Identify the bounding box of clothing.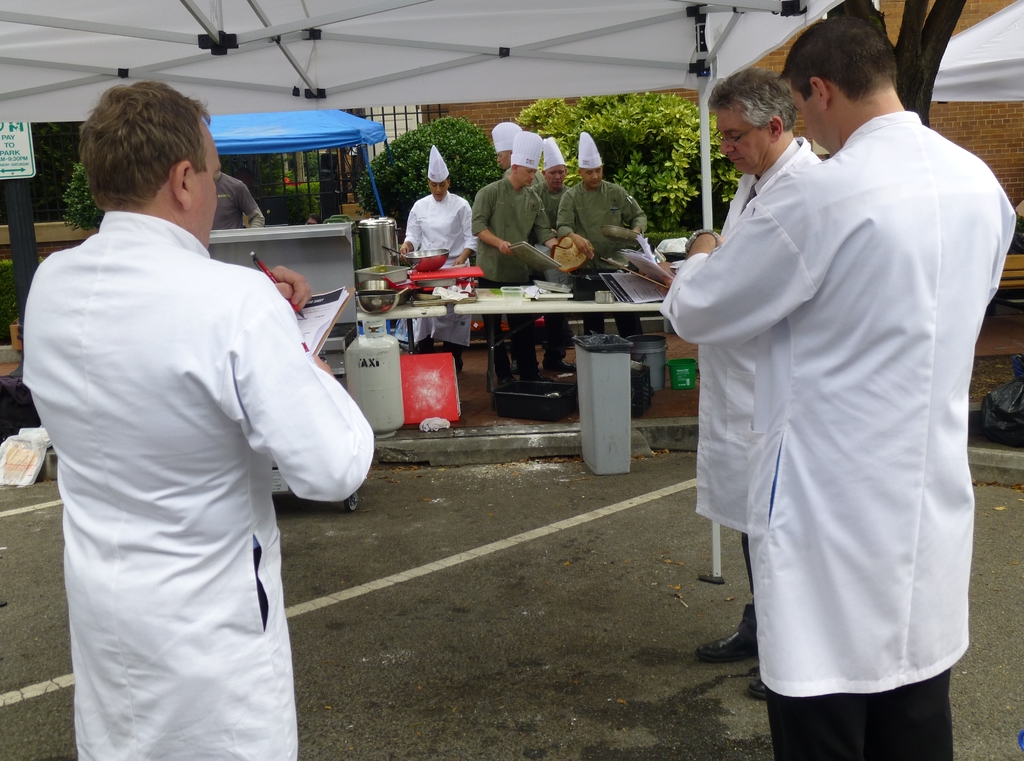
207:165:265:235.
